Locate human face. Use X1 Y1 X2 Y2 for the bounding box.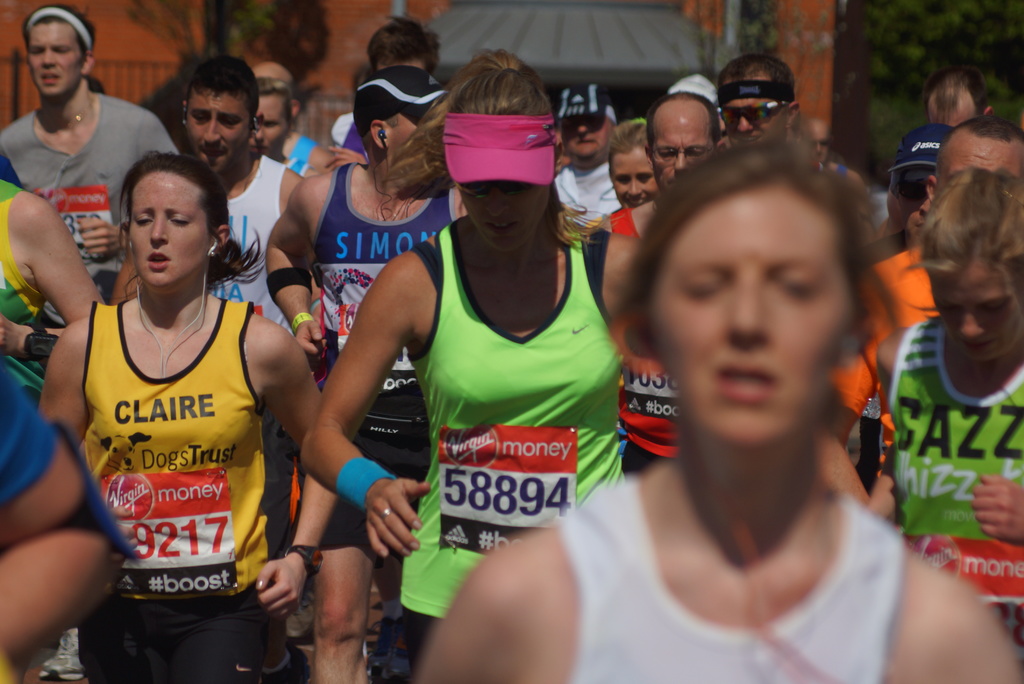
458 181 545 251.
